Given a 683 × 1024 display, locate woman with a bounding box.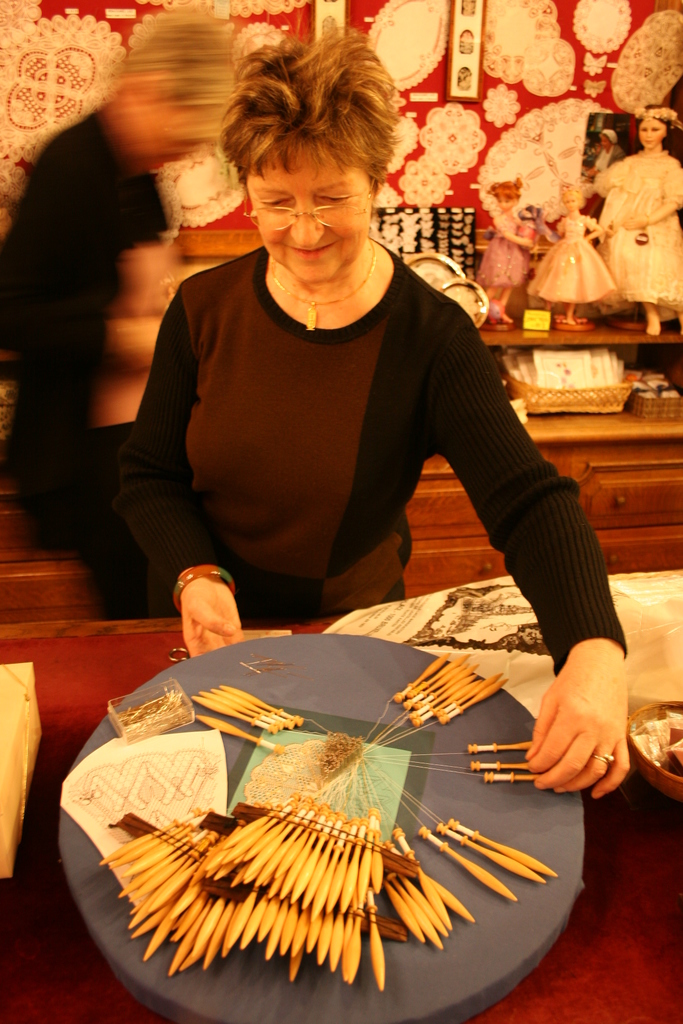
Located: <bbox>525, 184, 620, 324</bbox>.
